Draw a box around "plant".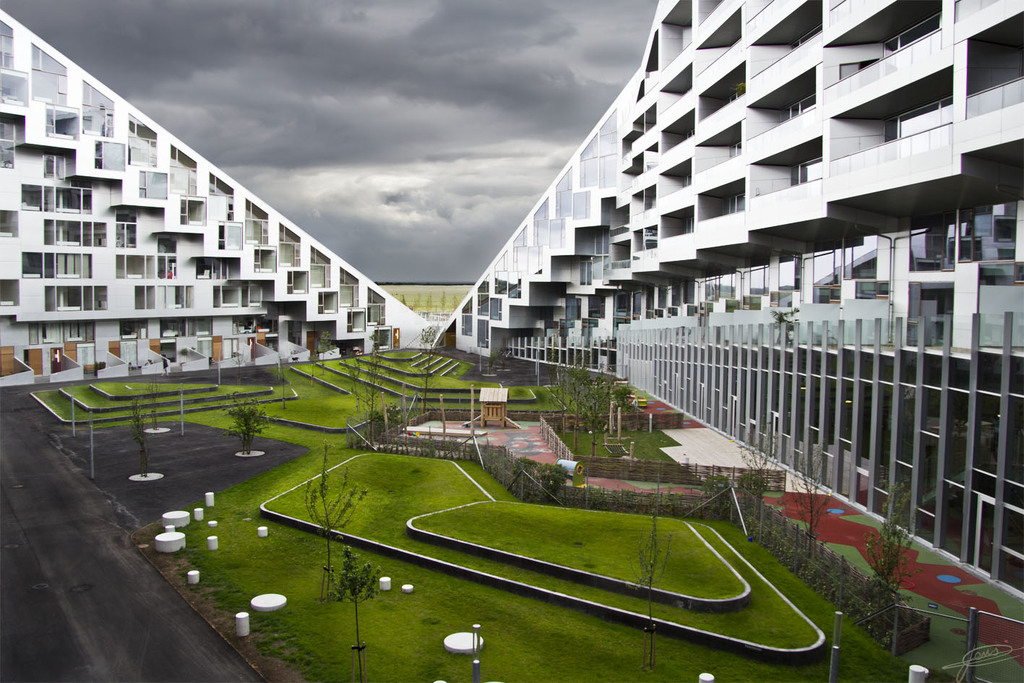
(x1=731, y1=79, x2=747, y2=96).
